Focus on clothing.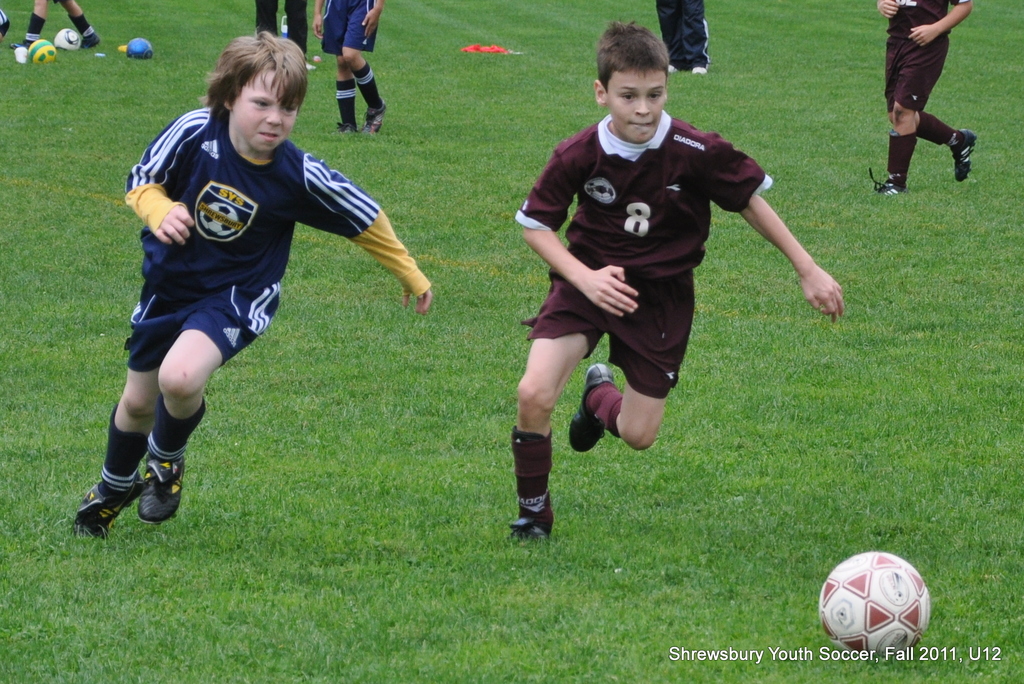
Focused at [875, 0, 954, 150].
